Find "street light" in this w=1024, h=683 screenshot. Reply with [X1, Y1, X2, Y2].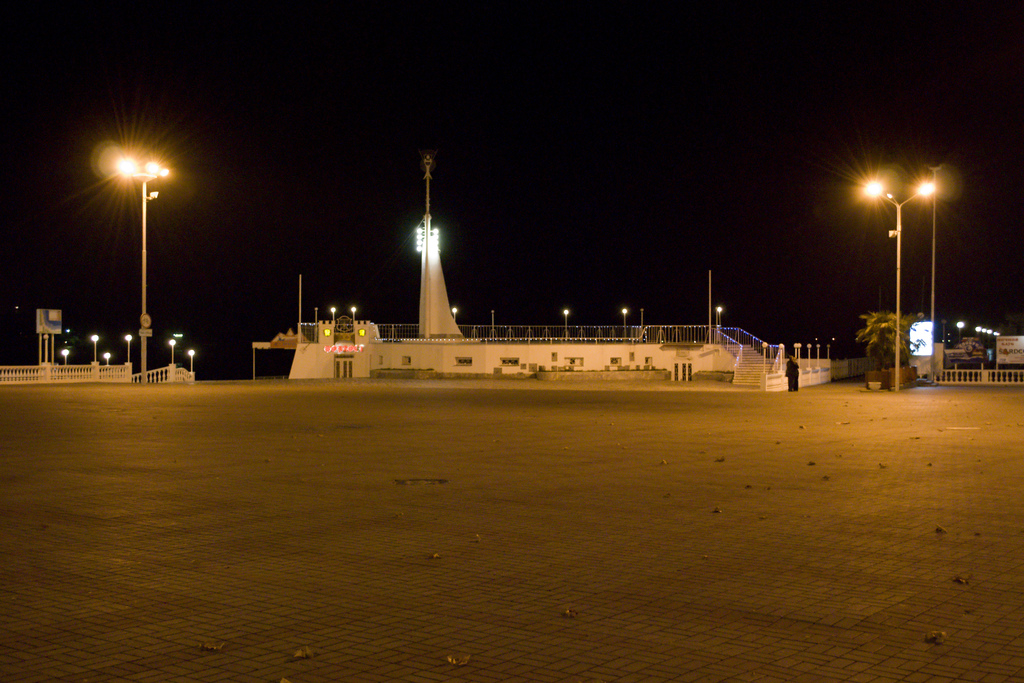
[617, 306, 627, 344].
